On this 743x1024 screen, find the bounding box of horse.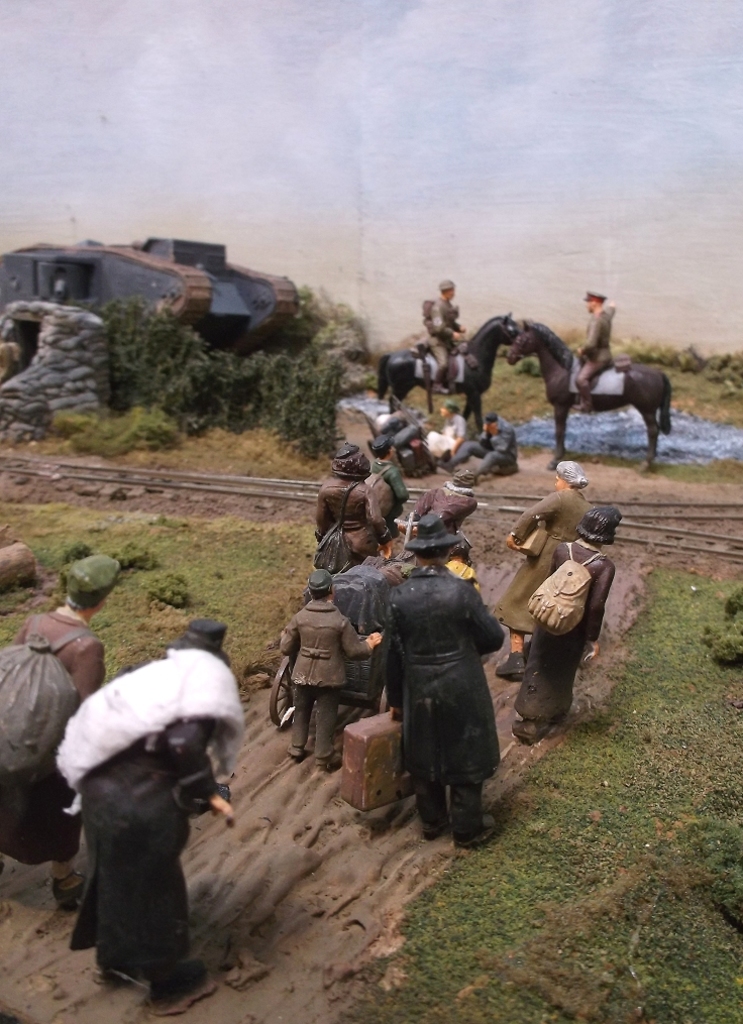
Bounding box: (504, 316, 672, 472).
